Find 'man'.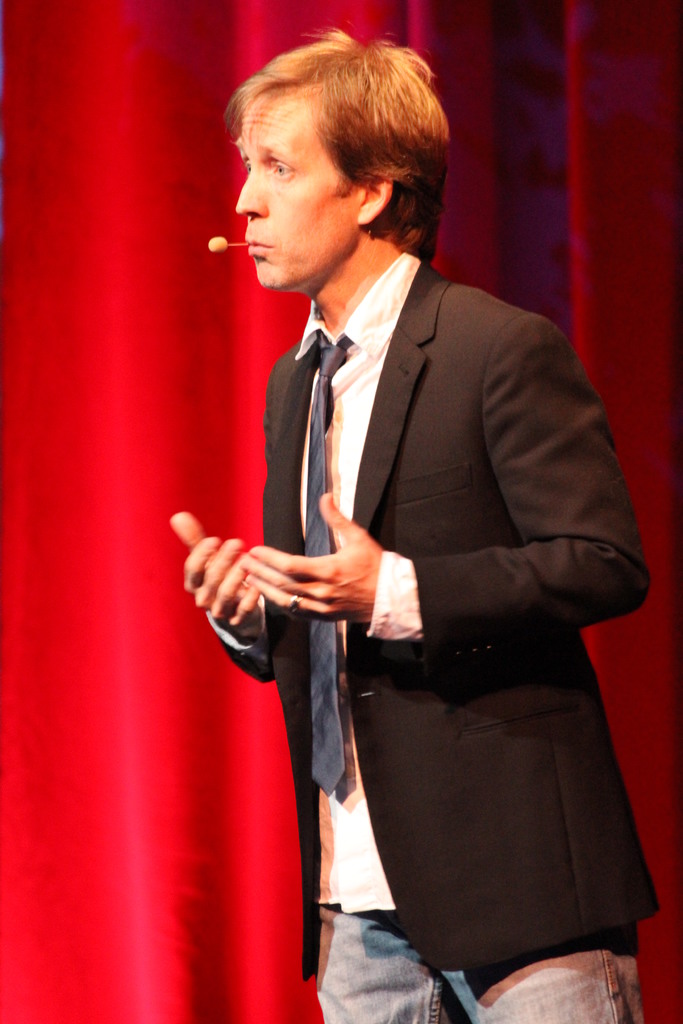
163, 58, 646, 998.
